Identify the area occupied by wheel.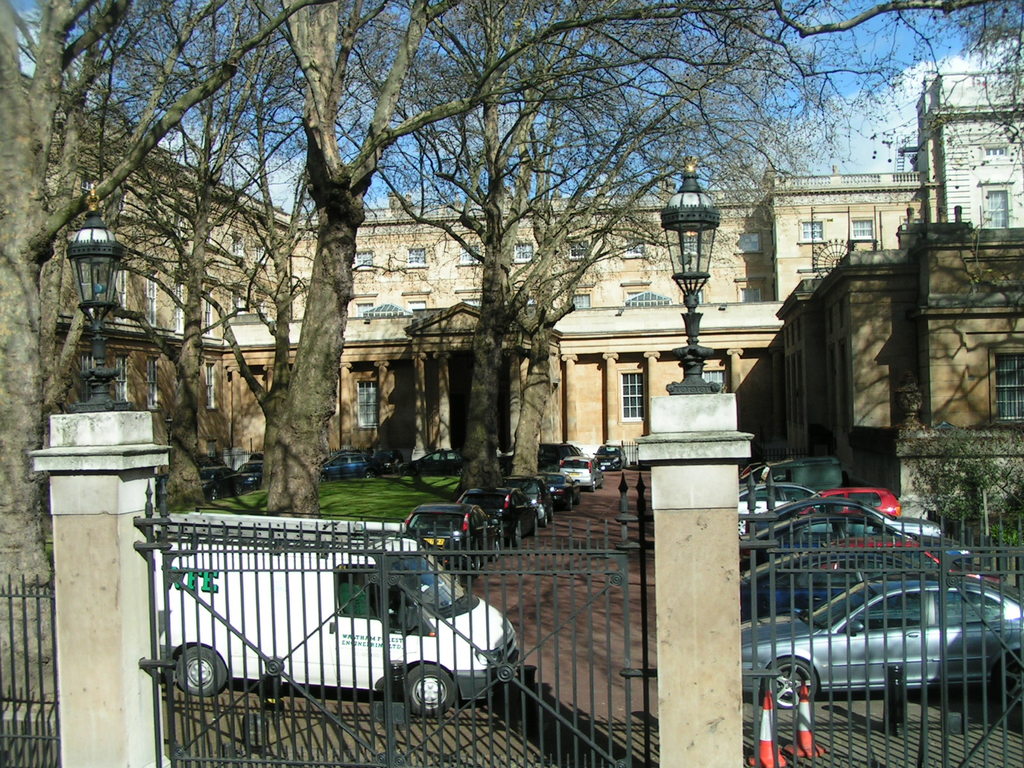
Area: {"left": 765, "top": 656, "right": 818, "bottom": 703}.
